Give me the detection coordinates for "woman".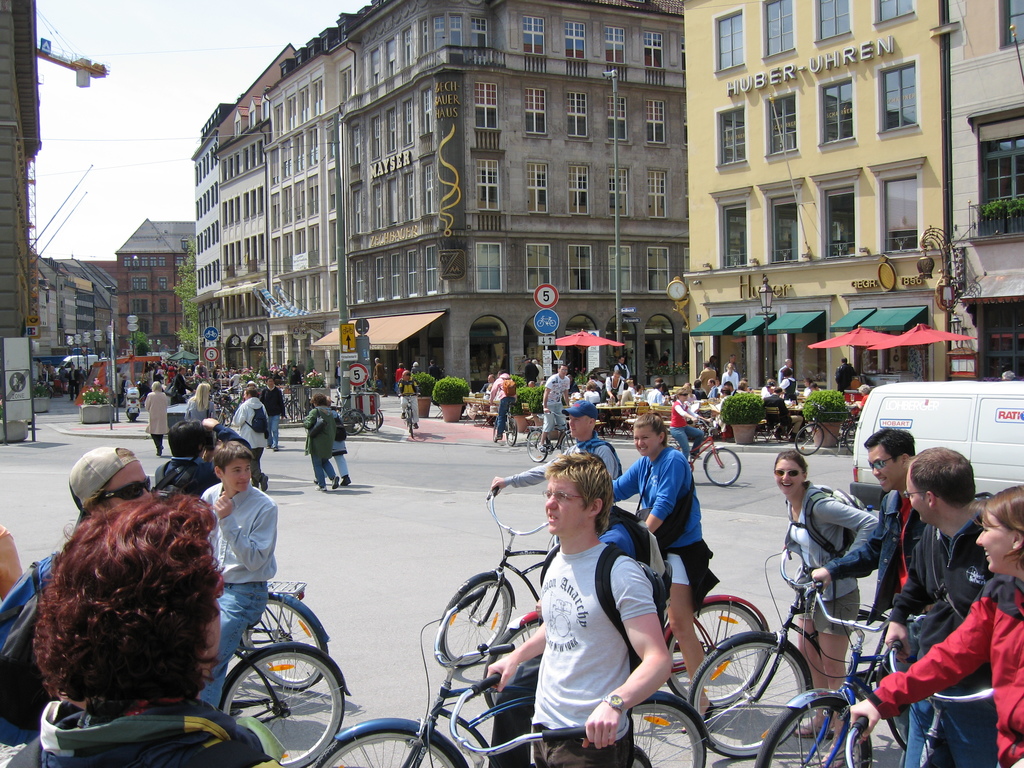
{"x1": 184, "y1": 384, "x2": 217, "y2": 465}.
